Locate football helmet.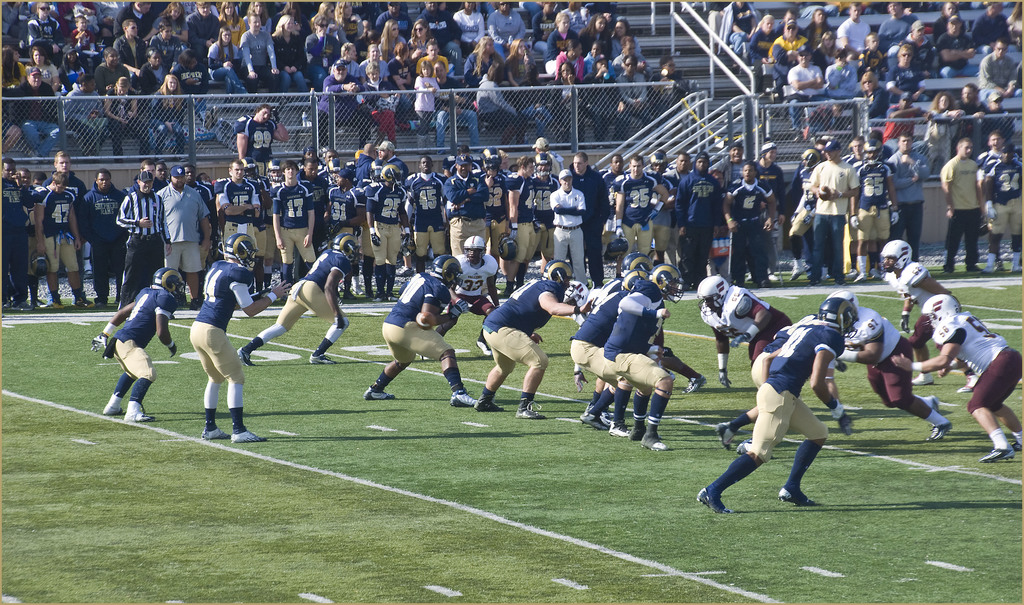
Bounding box: x1=460, y1=236, x2=480, y2=261.
